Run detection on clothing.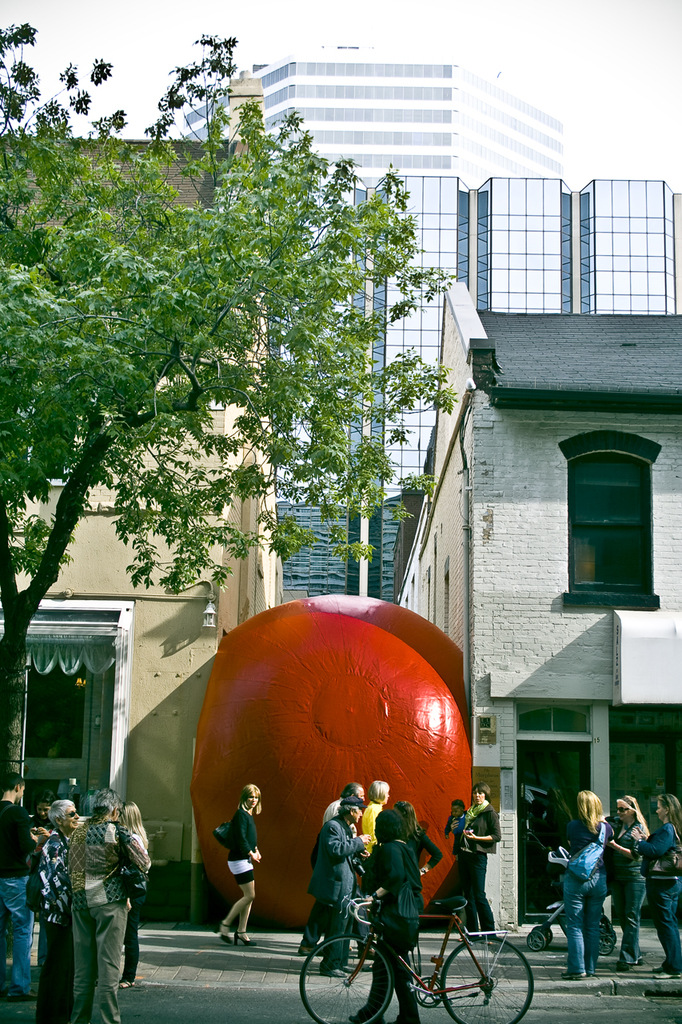
Result: select_region(18, 830, 65, 1015).
